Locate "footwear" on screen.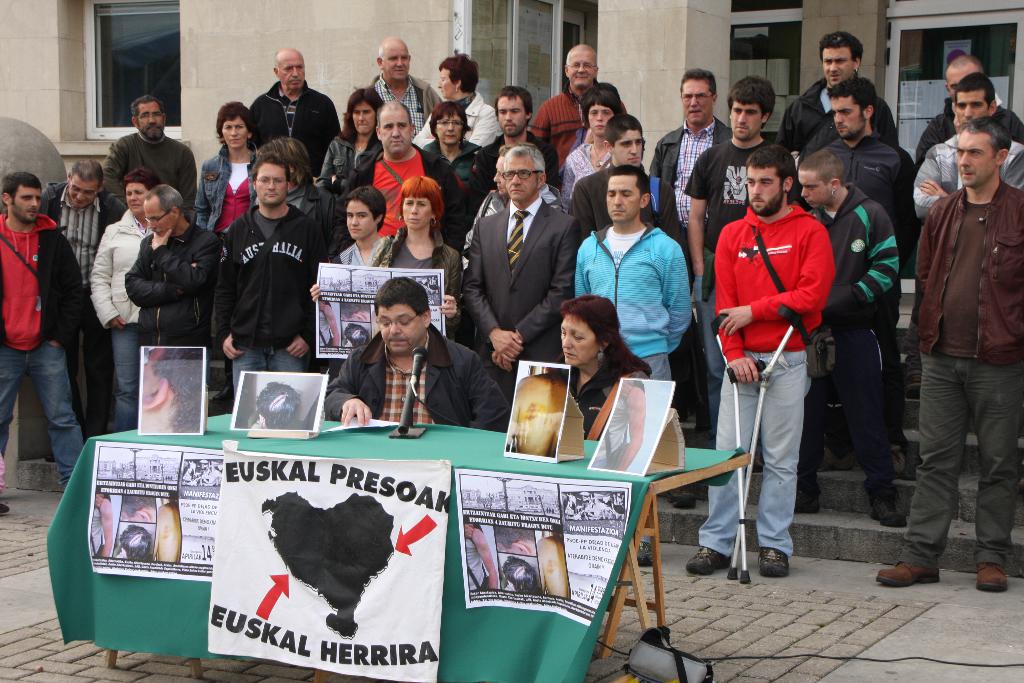
On screen at 671 485 698 506.
